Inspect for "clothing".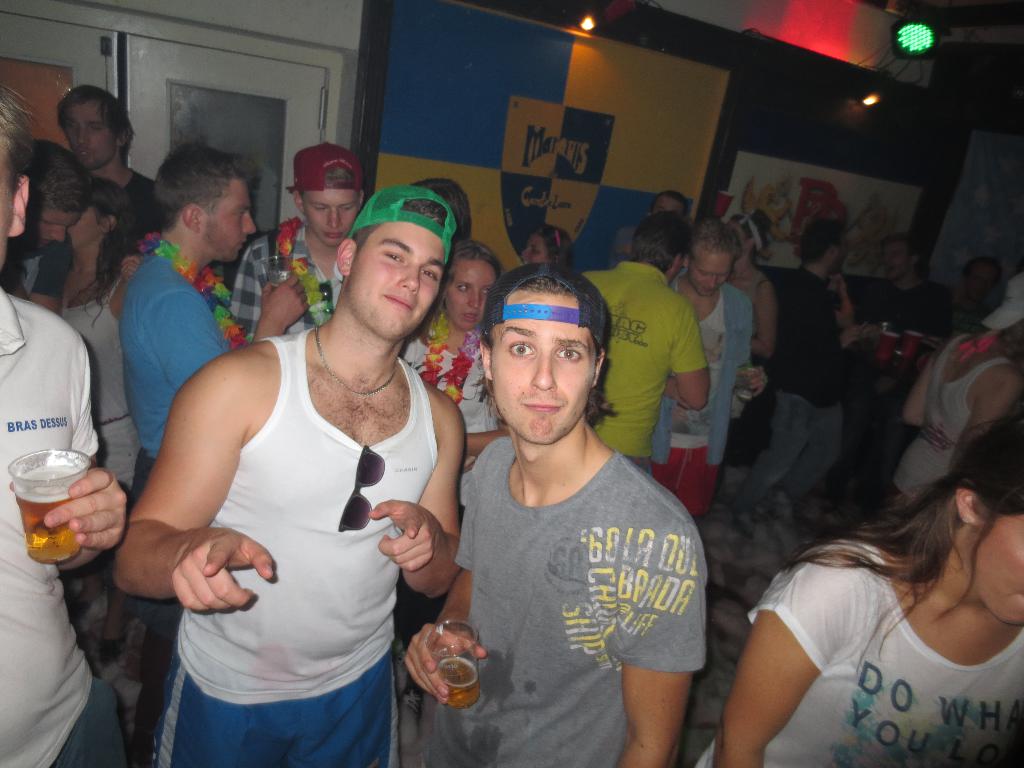
Inspection: select_region(577, 253, 710, 463).
